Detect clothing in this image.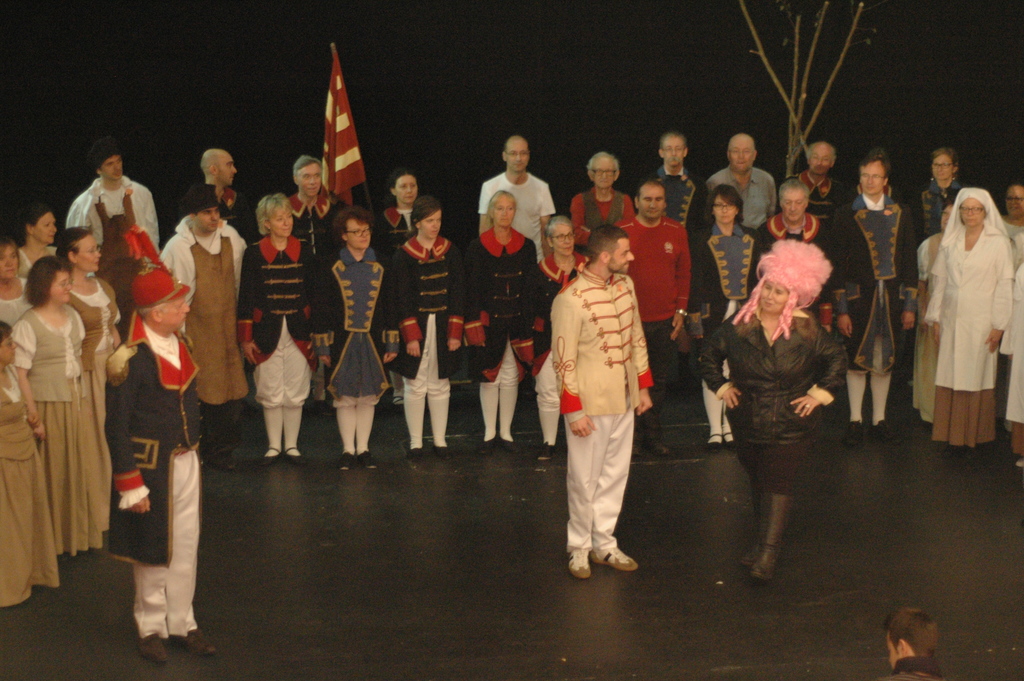
Detection: (554, 260, 662, 556).
